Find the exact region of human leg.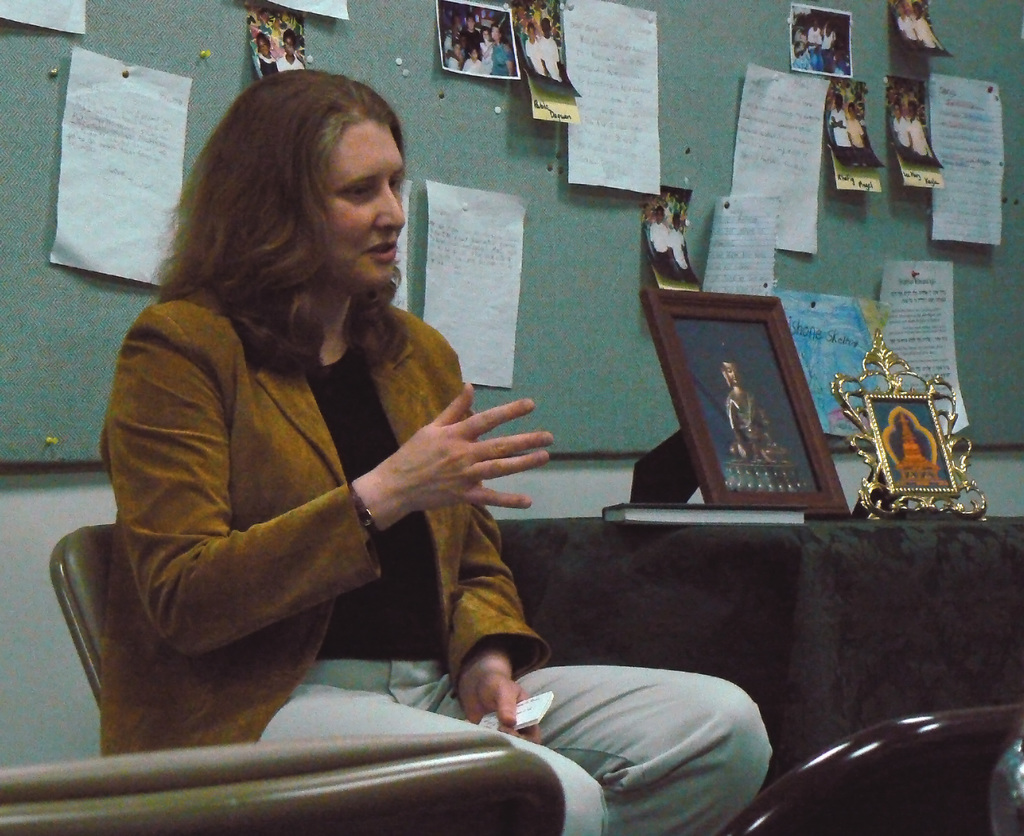
Exact region: 260:664:609:835.
